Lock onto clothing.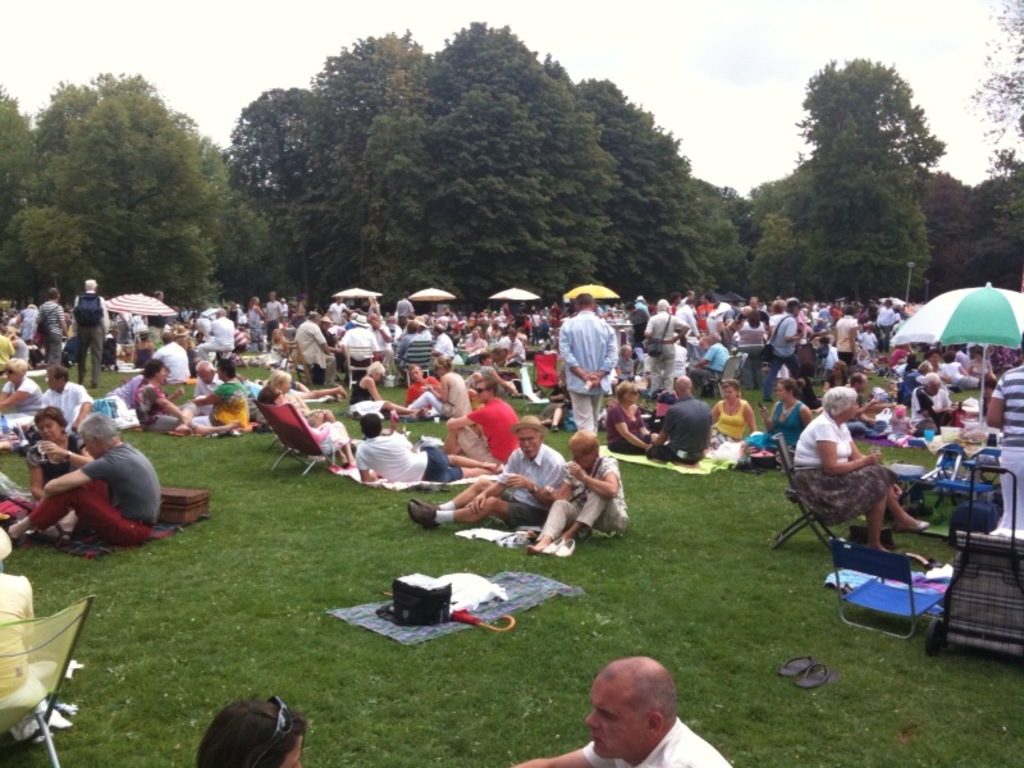
Locked: bbox(863, 332, 876, 356).
